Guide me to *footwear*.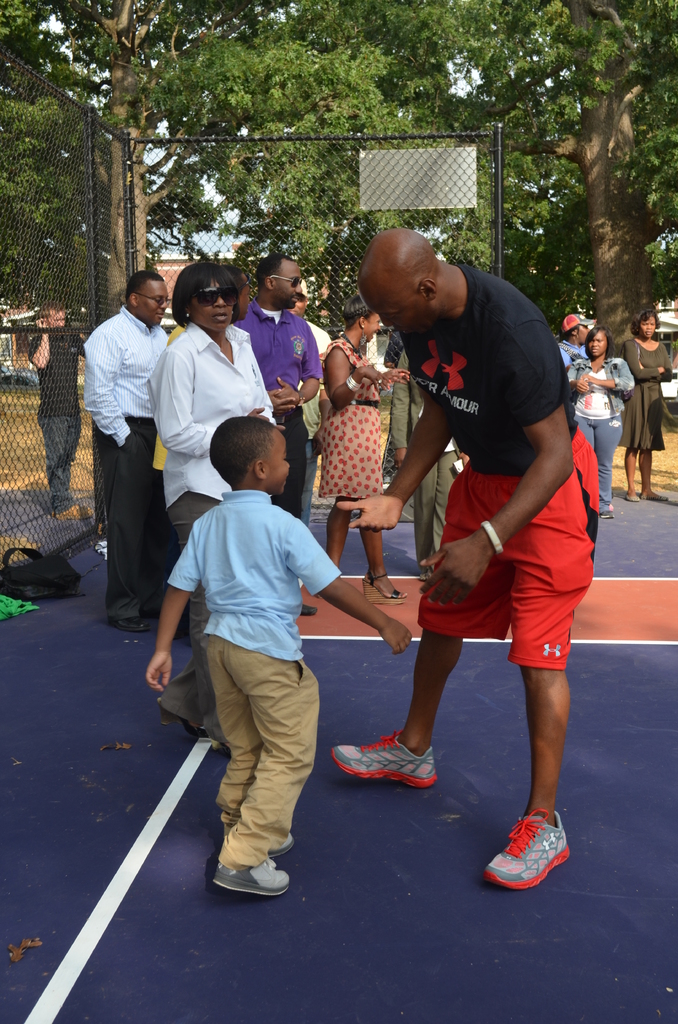
Guidance: {"left": 602, "top": 509, "right": 617, "bottom": 521}.
